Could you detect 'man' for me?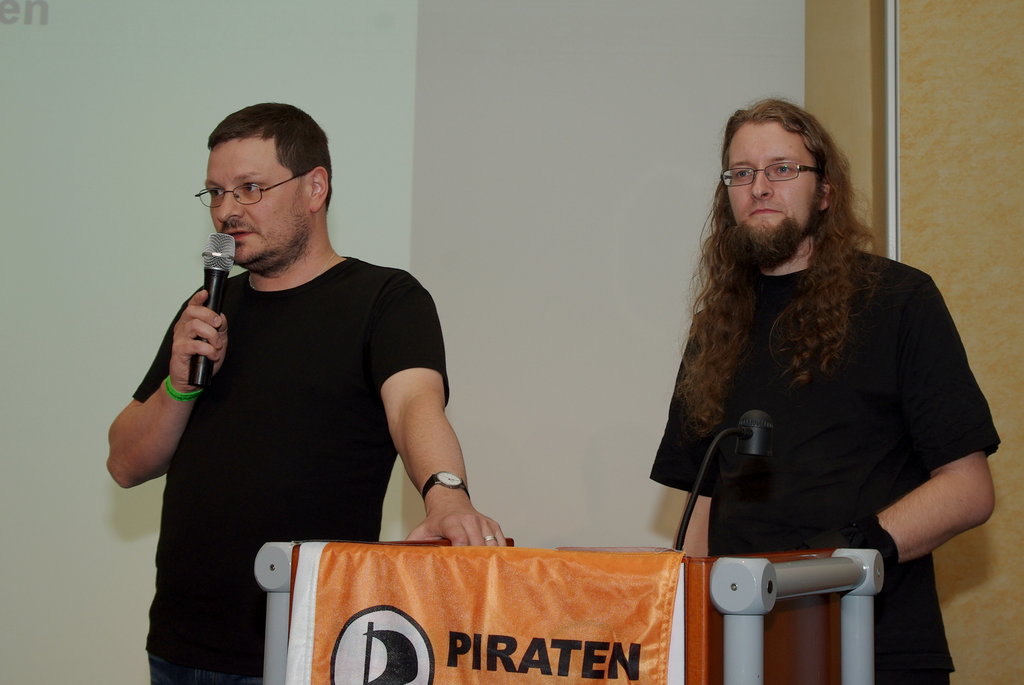
Detection result: rect(650, 93, 1006, 684).
